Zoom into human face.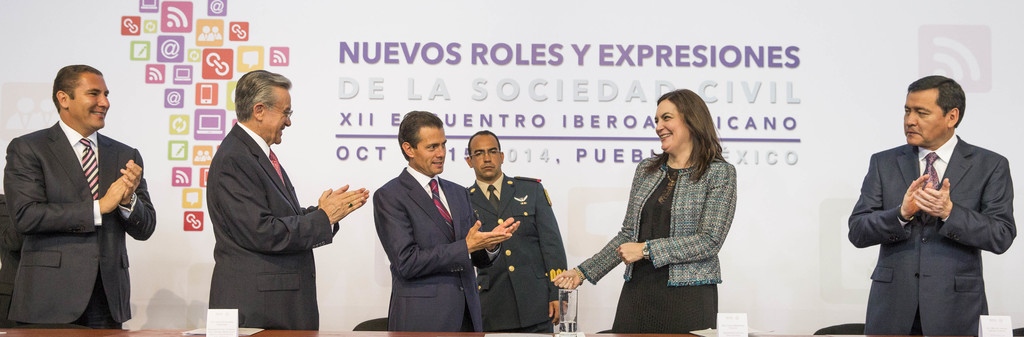
Zoom target: detection(474, 135, 499, 179).
